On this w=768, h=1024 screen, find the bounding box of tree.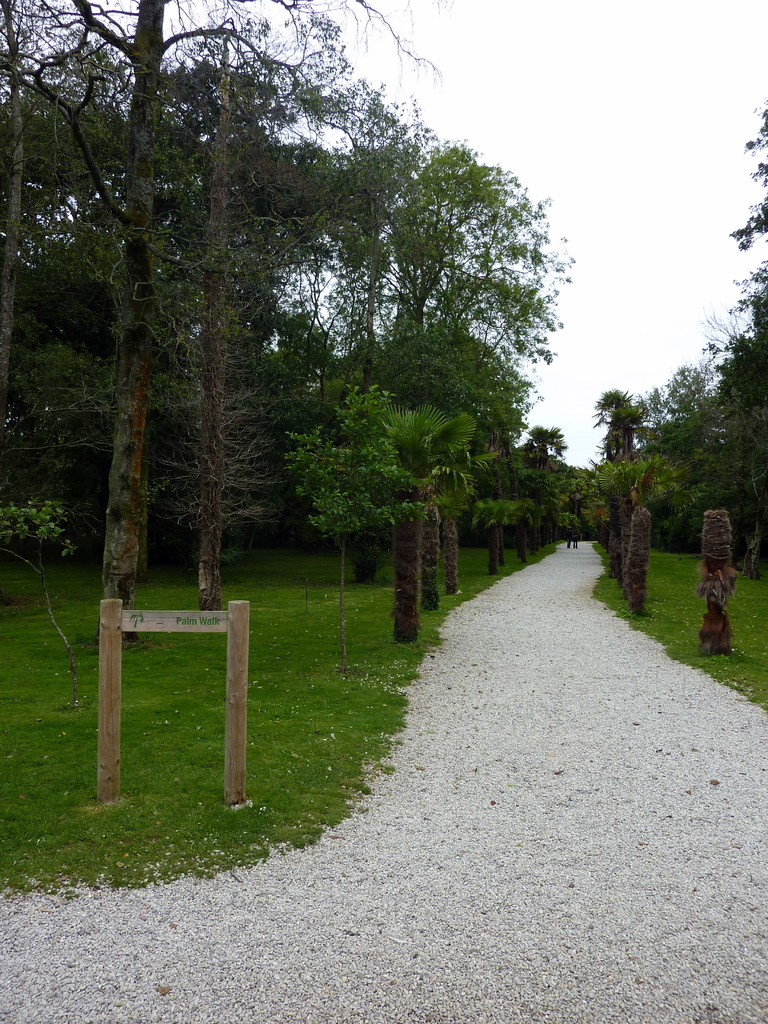
Bounding box: region(0, 0, 371, 630).
